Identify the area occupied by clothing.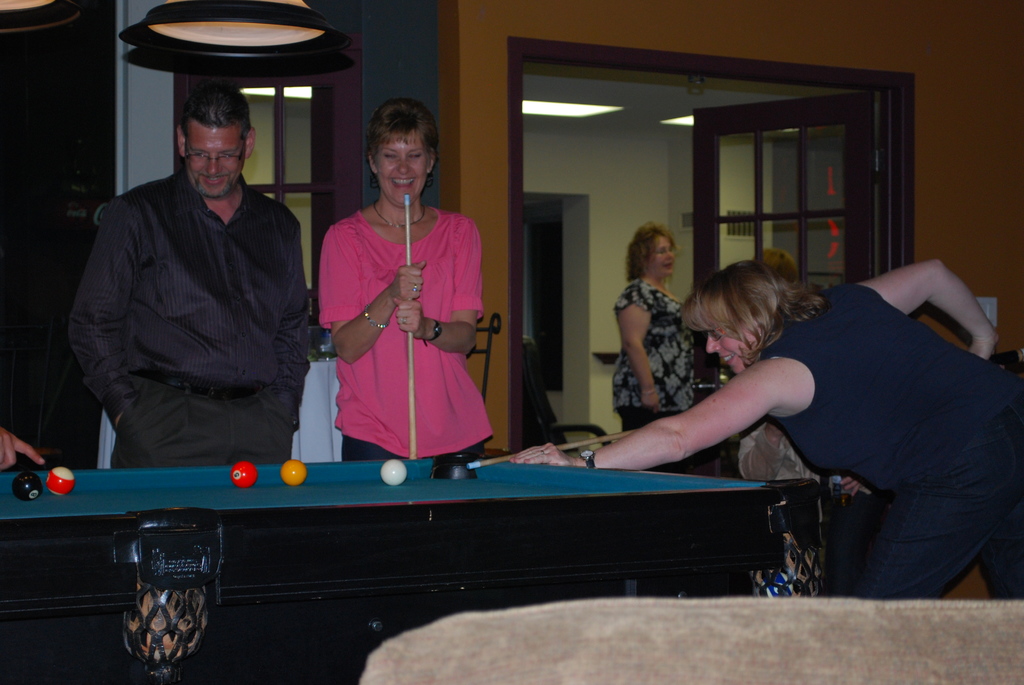
Area: bbox=(36, 163, 315, 466).
